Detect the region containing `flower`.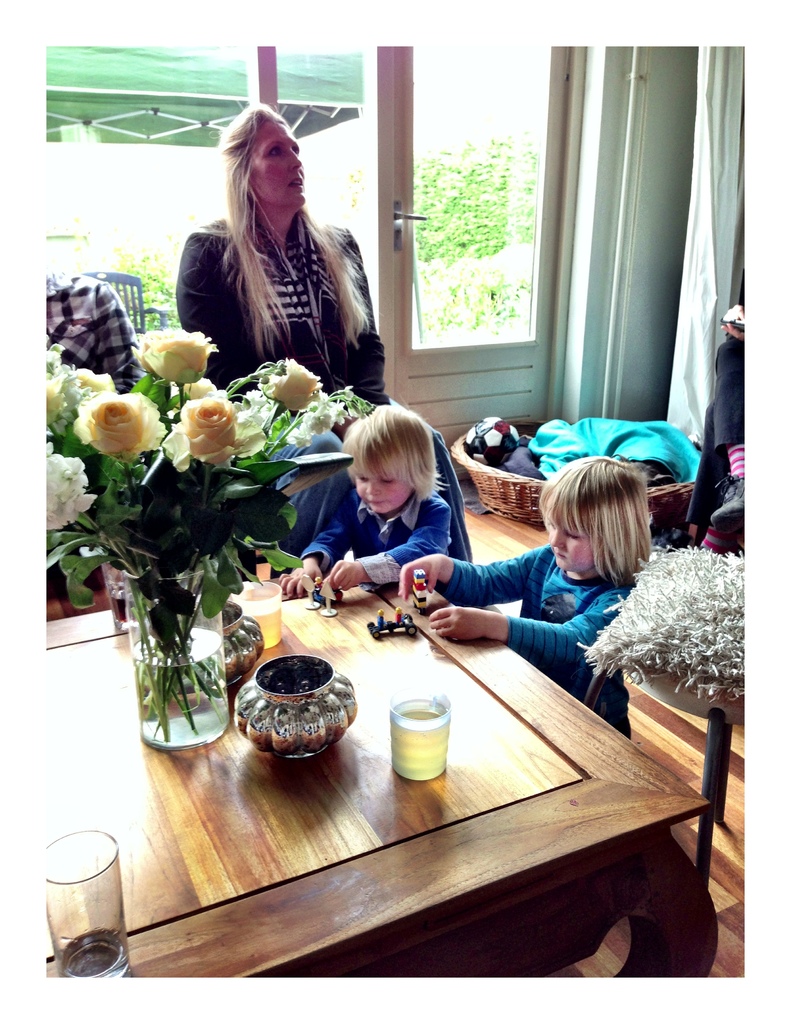
[31,356,99,429].
